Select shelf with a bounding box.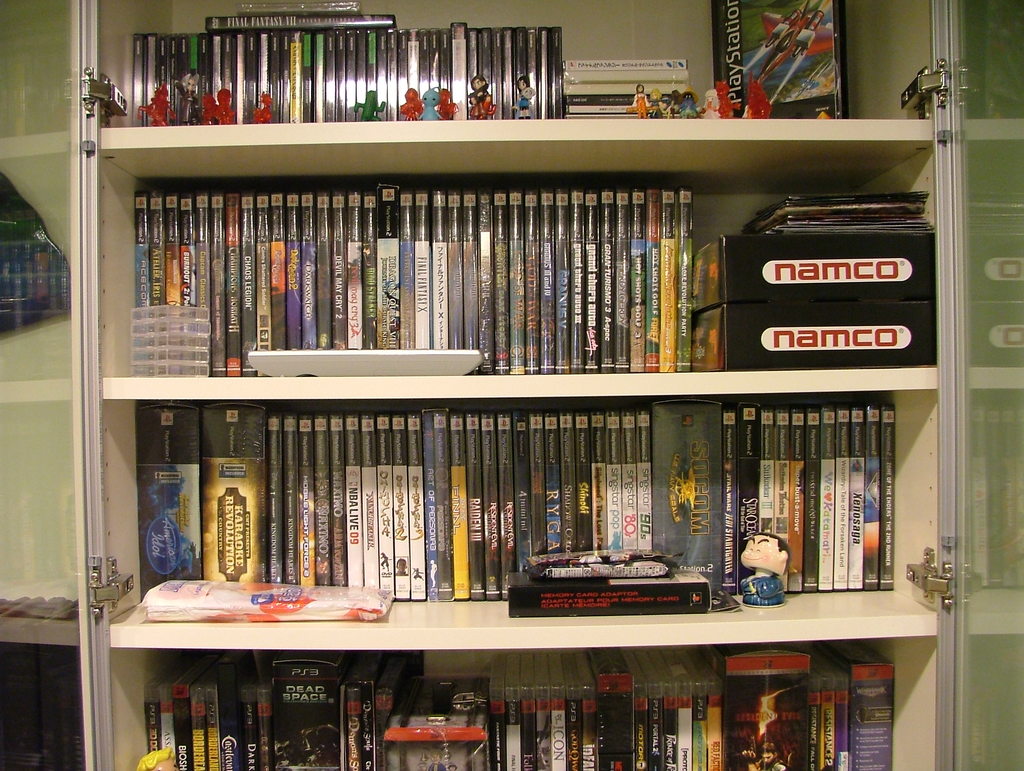
pyautogui.locateOnScreen(66, 0, 970, 770).
